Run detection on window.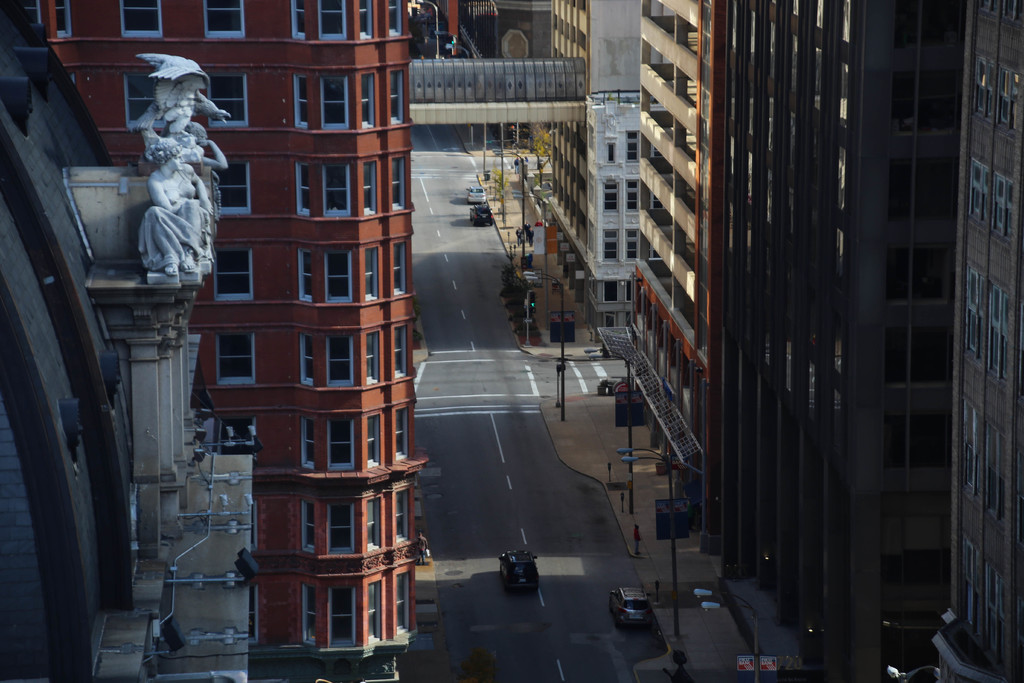
Result: (x1=364, y1=415, x2=380, y2=465).
